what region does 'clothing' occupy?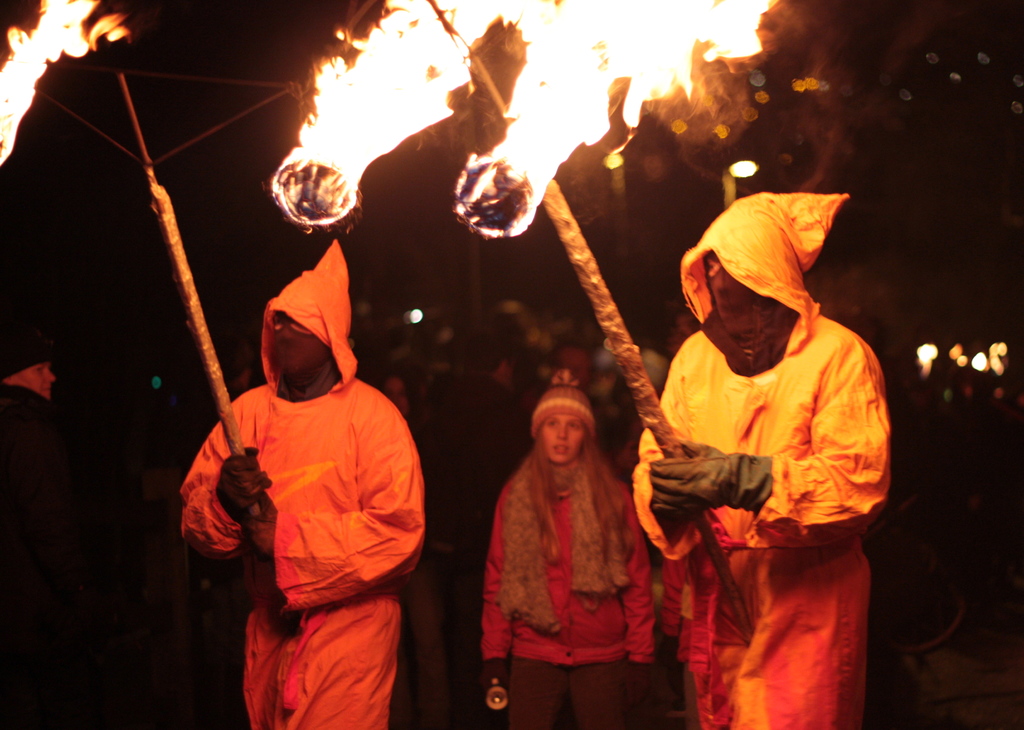
Rect(180, 292, 433, 706).
